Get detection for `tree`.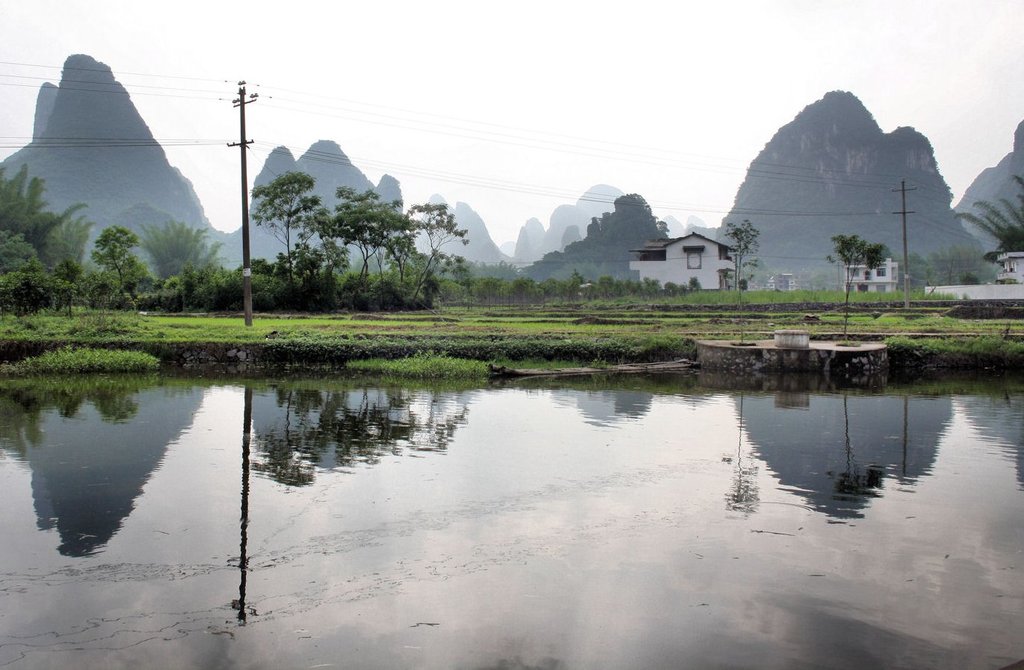
Detection: (left=833, top=235, right=899, bottom=316).
